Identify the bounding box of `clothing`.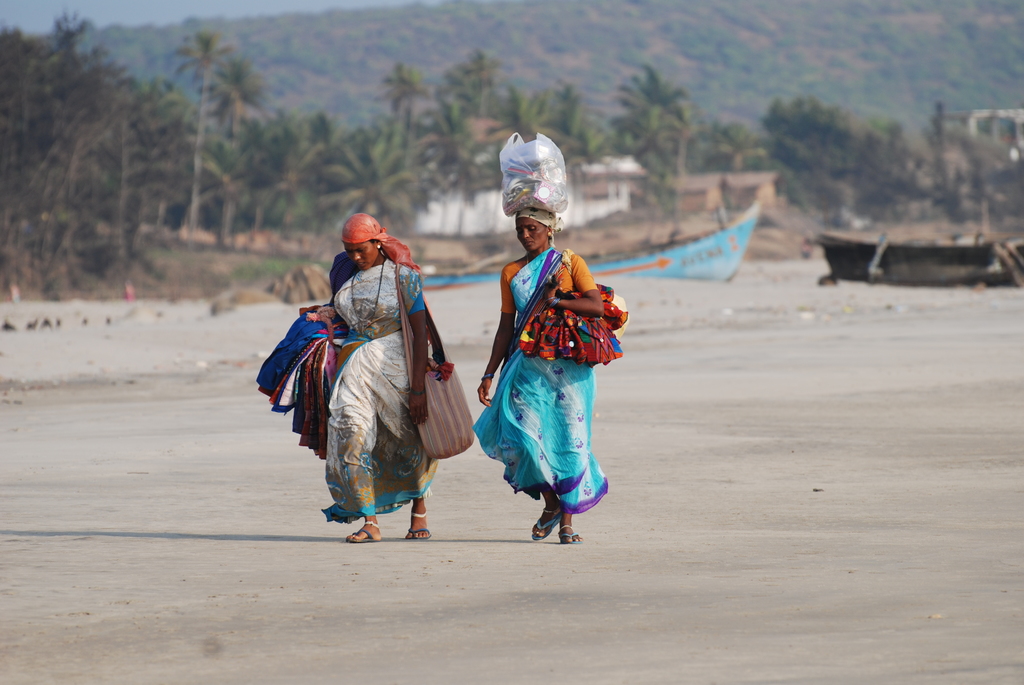
321:255:439:519.
